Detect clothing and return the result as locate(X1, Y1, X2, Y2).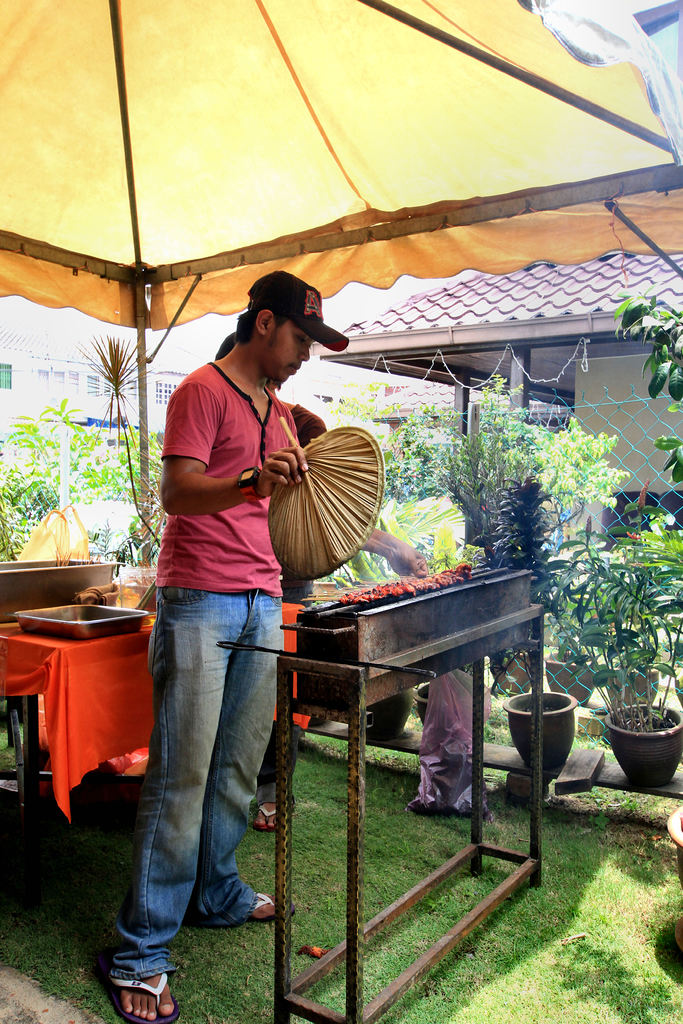
locate(118, 275, 304, 938).
